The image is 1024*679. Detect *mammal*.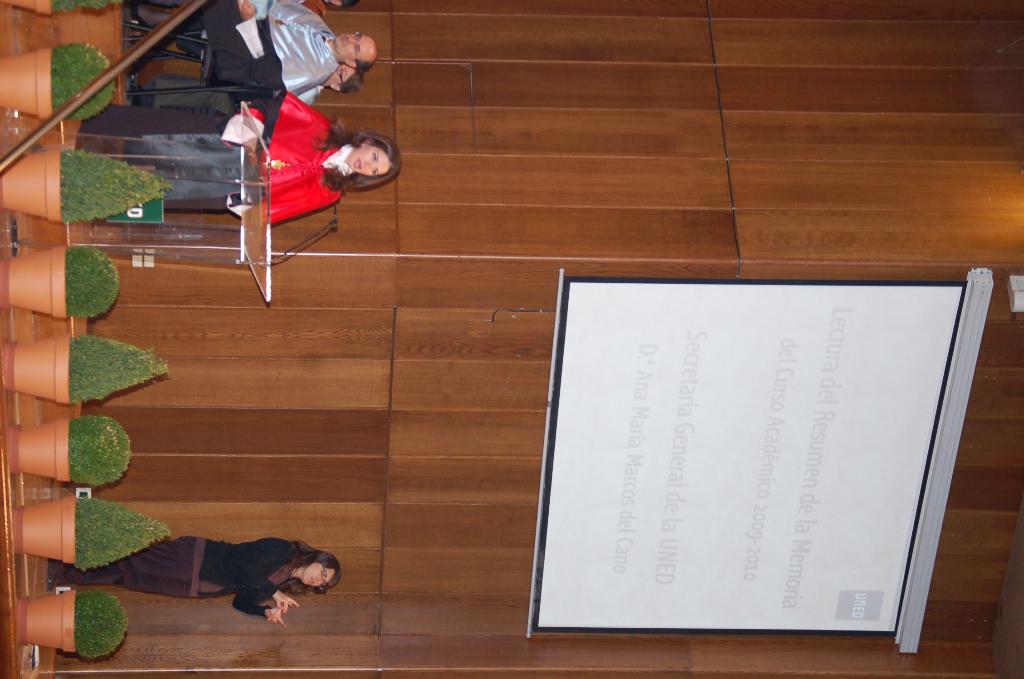
Detection: {"left": 98, "top": 530, "right": 352, "bottom": 623}.
